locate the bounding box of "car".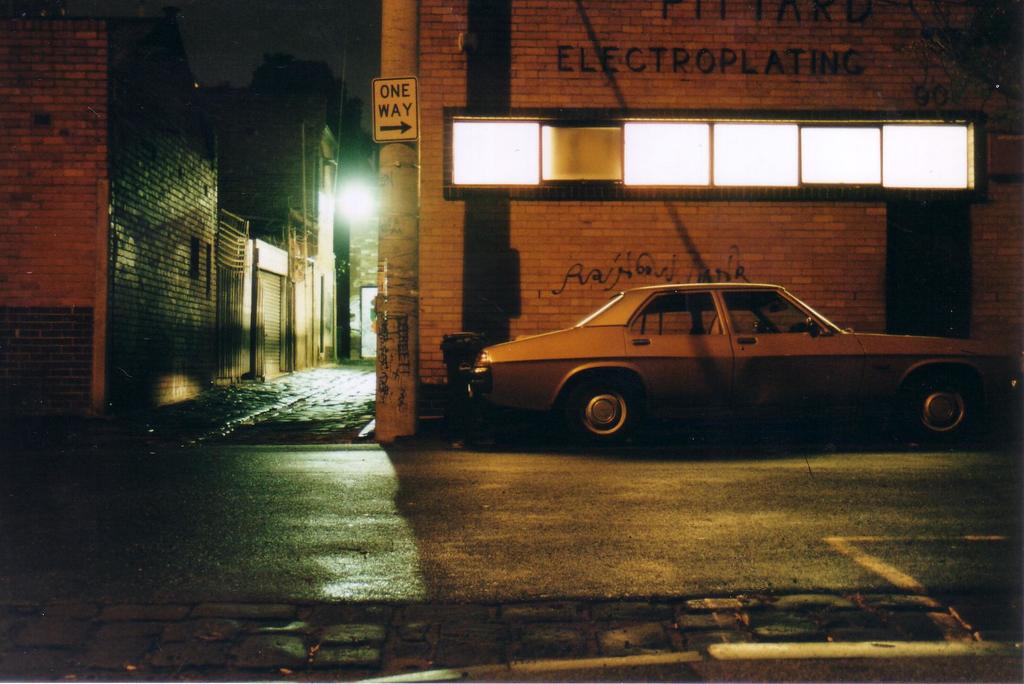
Bounding box: bbox=[467, 271, 988, 453].
